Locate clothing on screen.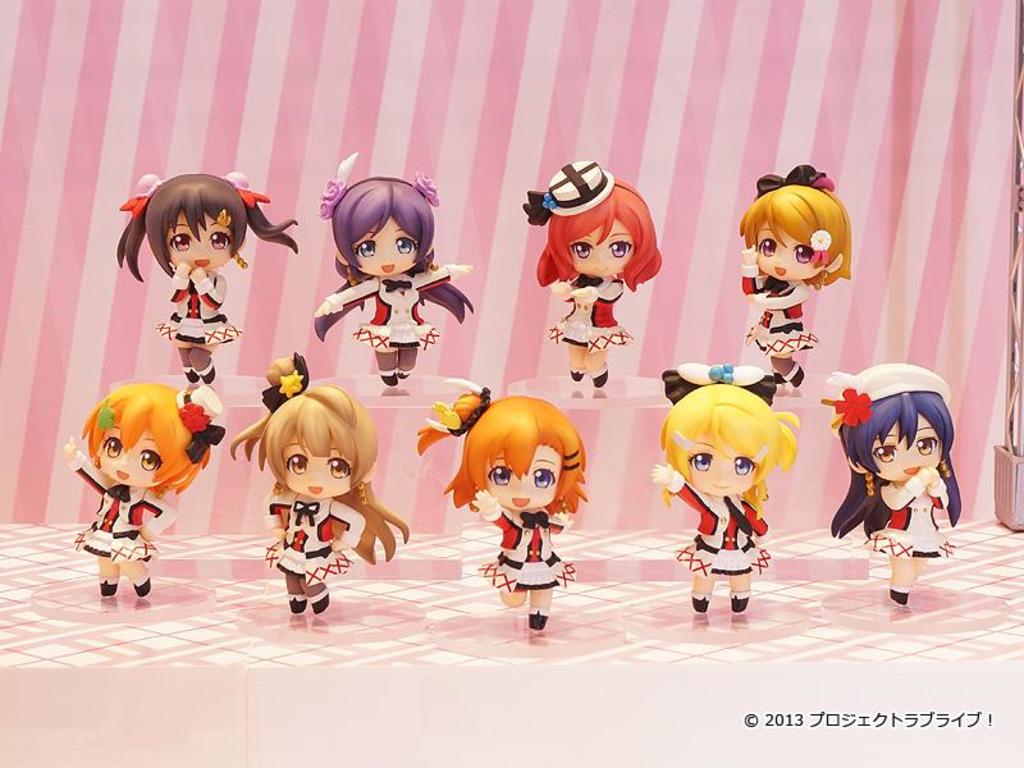
On screen at (741, 280, 820, 356).
